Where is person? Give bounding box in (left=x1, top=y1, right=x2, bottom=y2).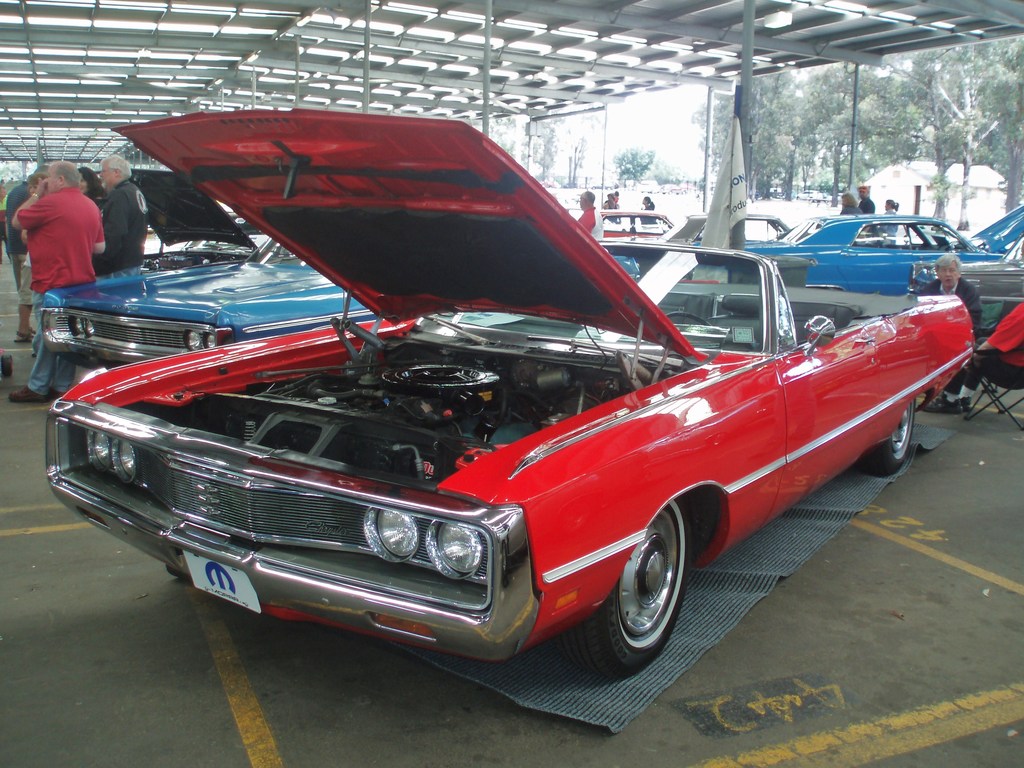
(left=923, top=300, right=1023, bottom=413).
